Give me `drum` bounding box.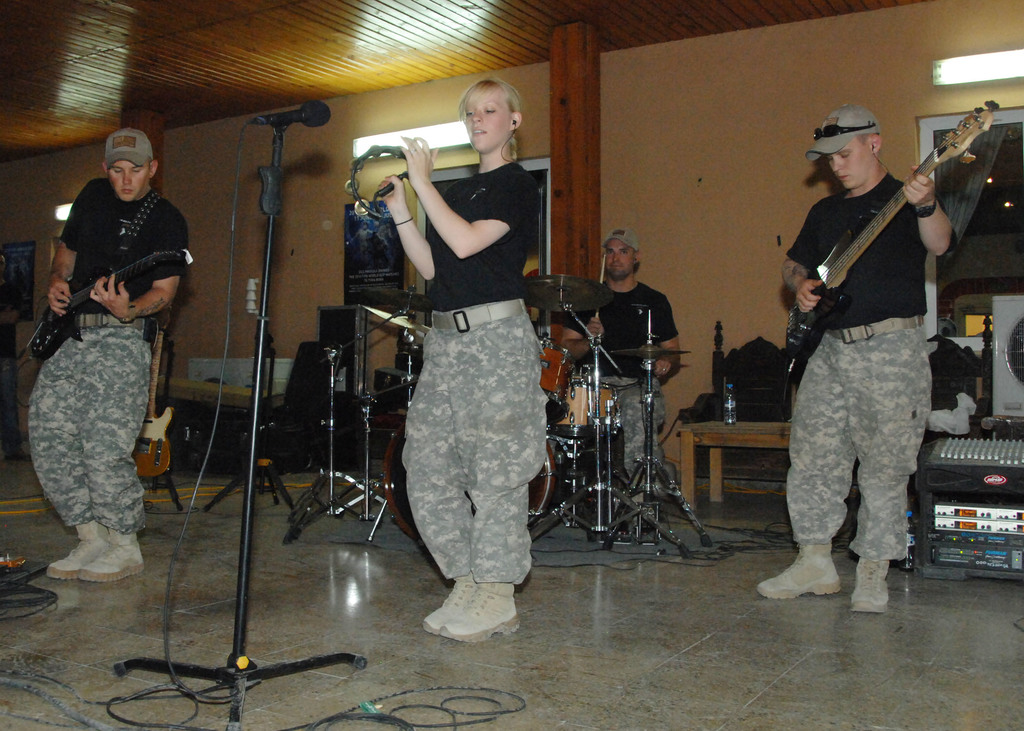
(x1=550, y1=382, x2=592, y2=439).
